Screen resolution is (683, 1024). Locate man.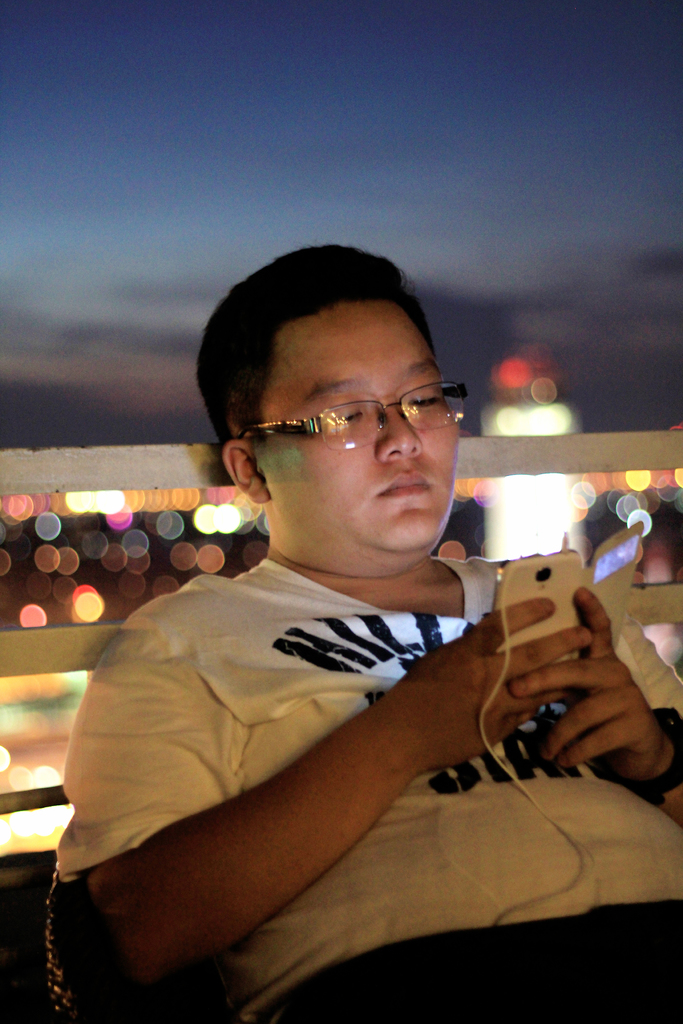
(47,248,682,1023).
